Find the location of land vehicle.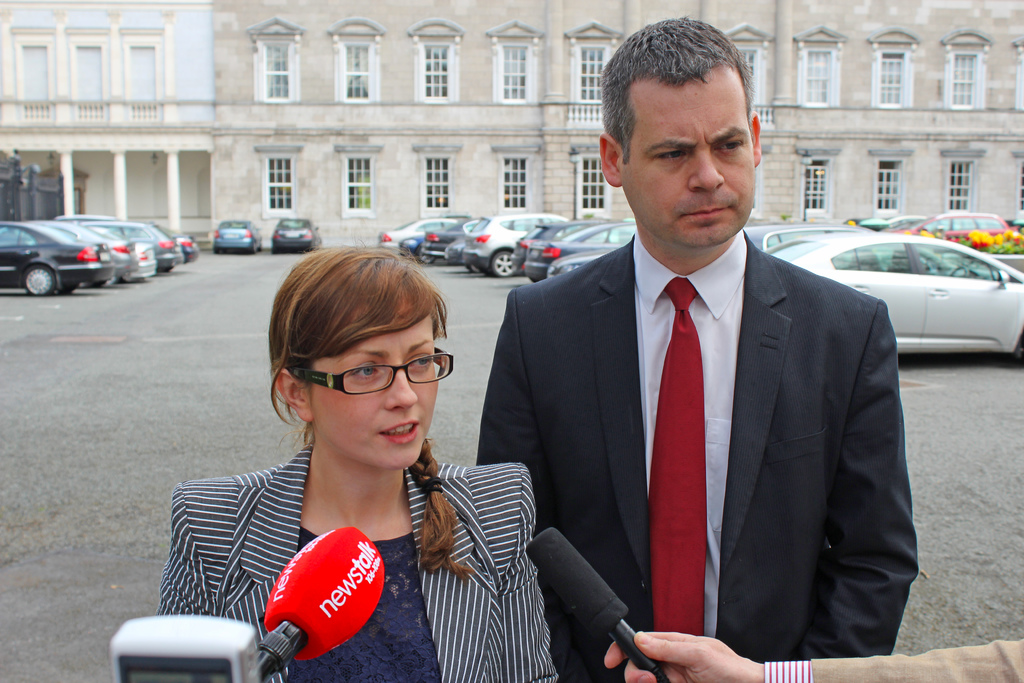
Location: select_region(269, 215, 324, 254).
